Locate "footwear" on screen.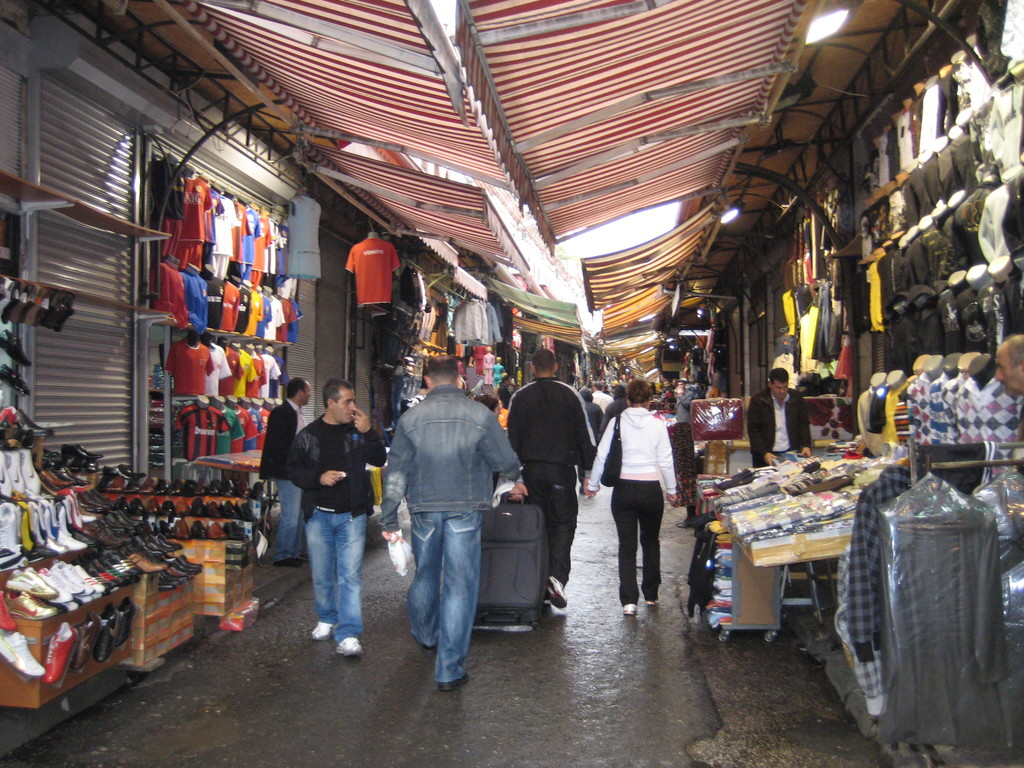
On screen at 623,595,637,618.
